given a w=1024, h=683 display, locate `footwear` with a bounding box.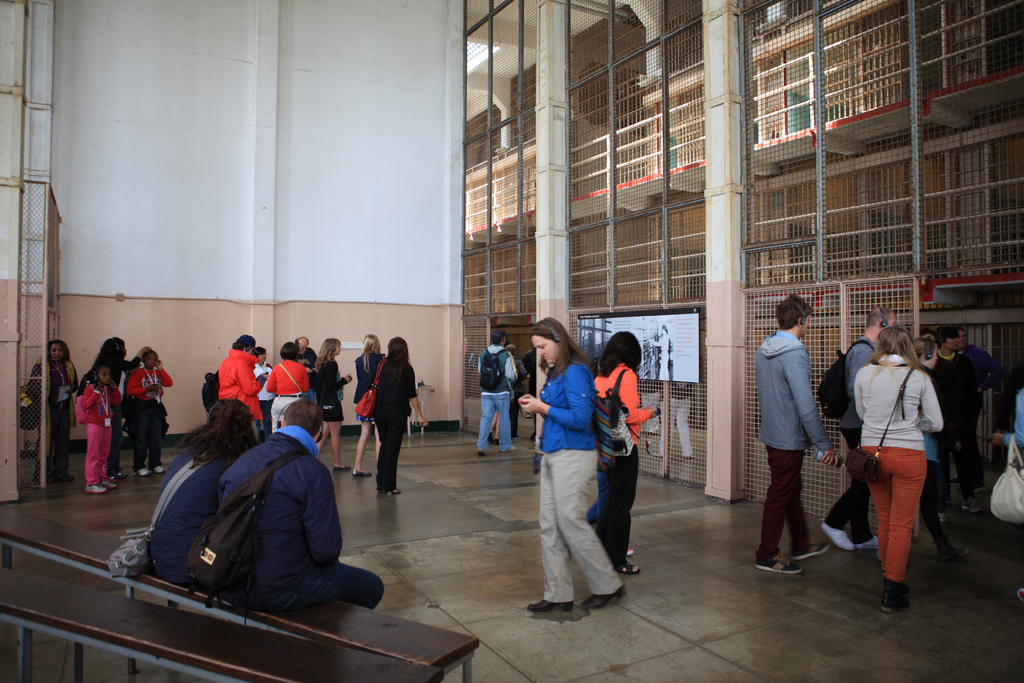
Located: [left=821, top=521, right=854, bottom=550].
